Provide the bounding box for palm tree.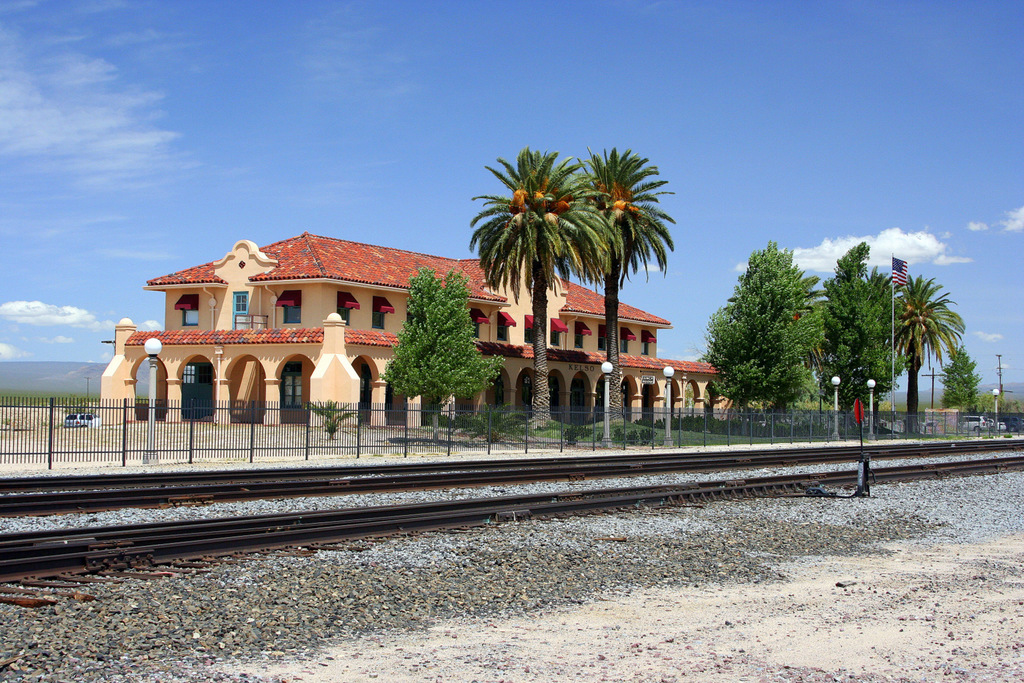
x1=467 y1=147 x2=615 y2=424.
